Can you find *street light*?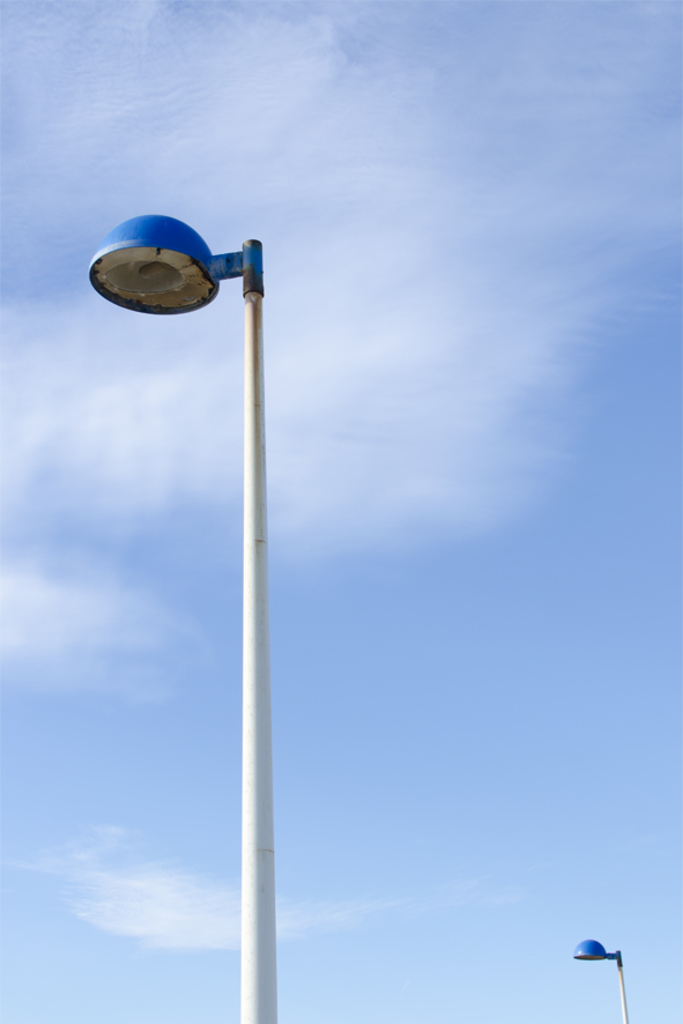
Yes, bounding box: {"x1": 562, "y1": 940, "x2": 631, "y2": 1023}.
